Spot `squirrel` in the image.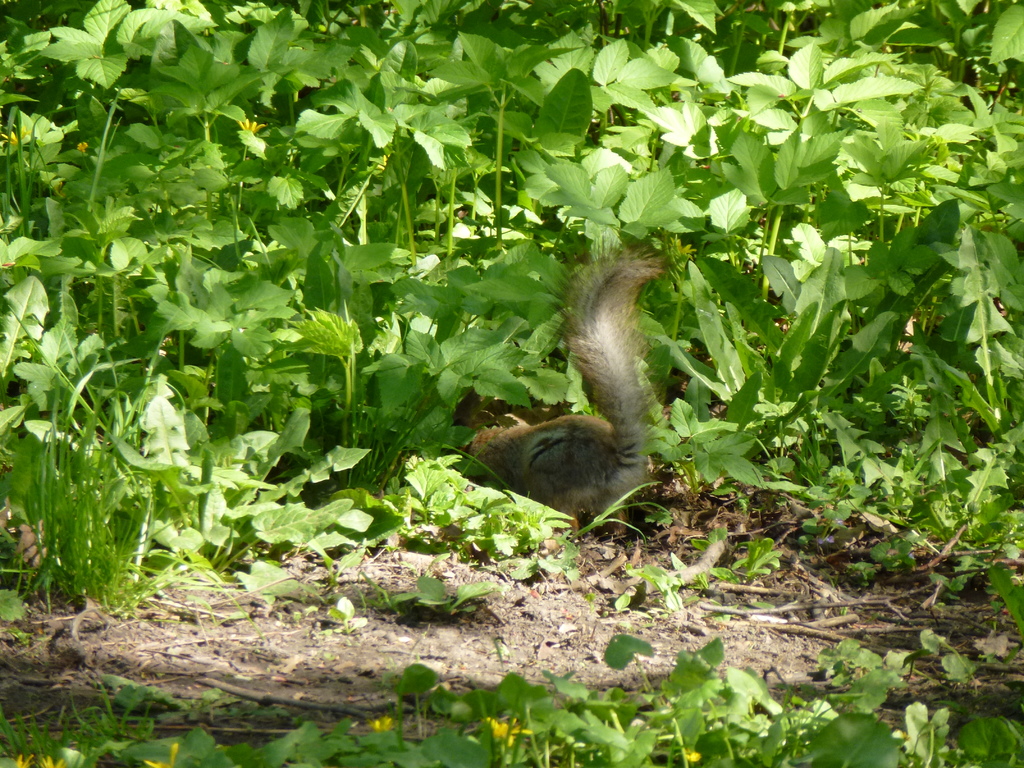
`squirrel` found at bbox=[456, 246, 669, 525].
